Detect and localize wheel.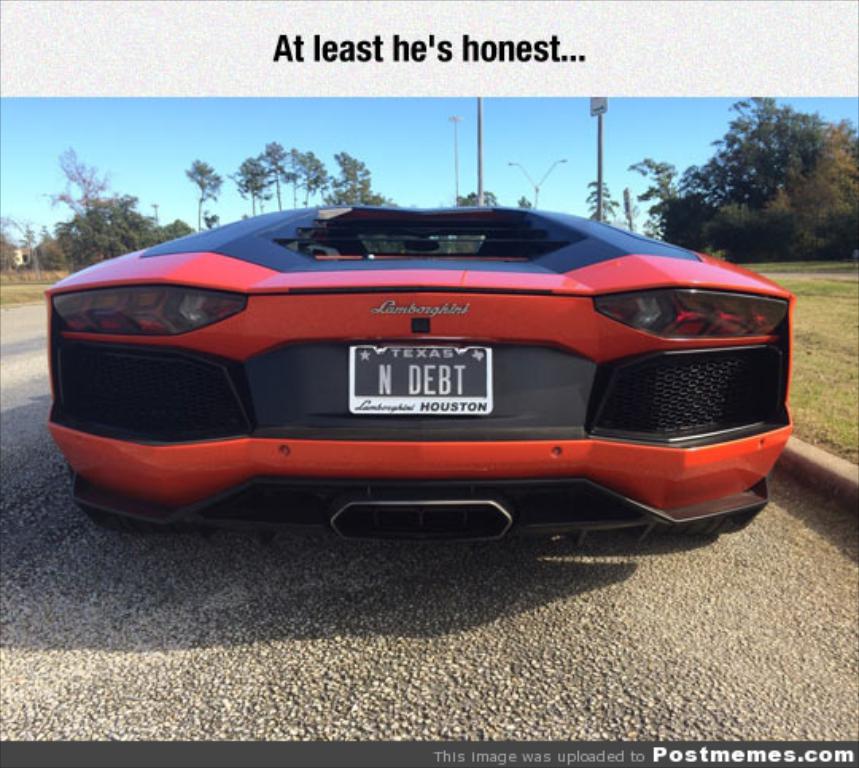
Localized at 81,504,156,537.
